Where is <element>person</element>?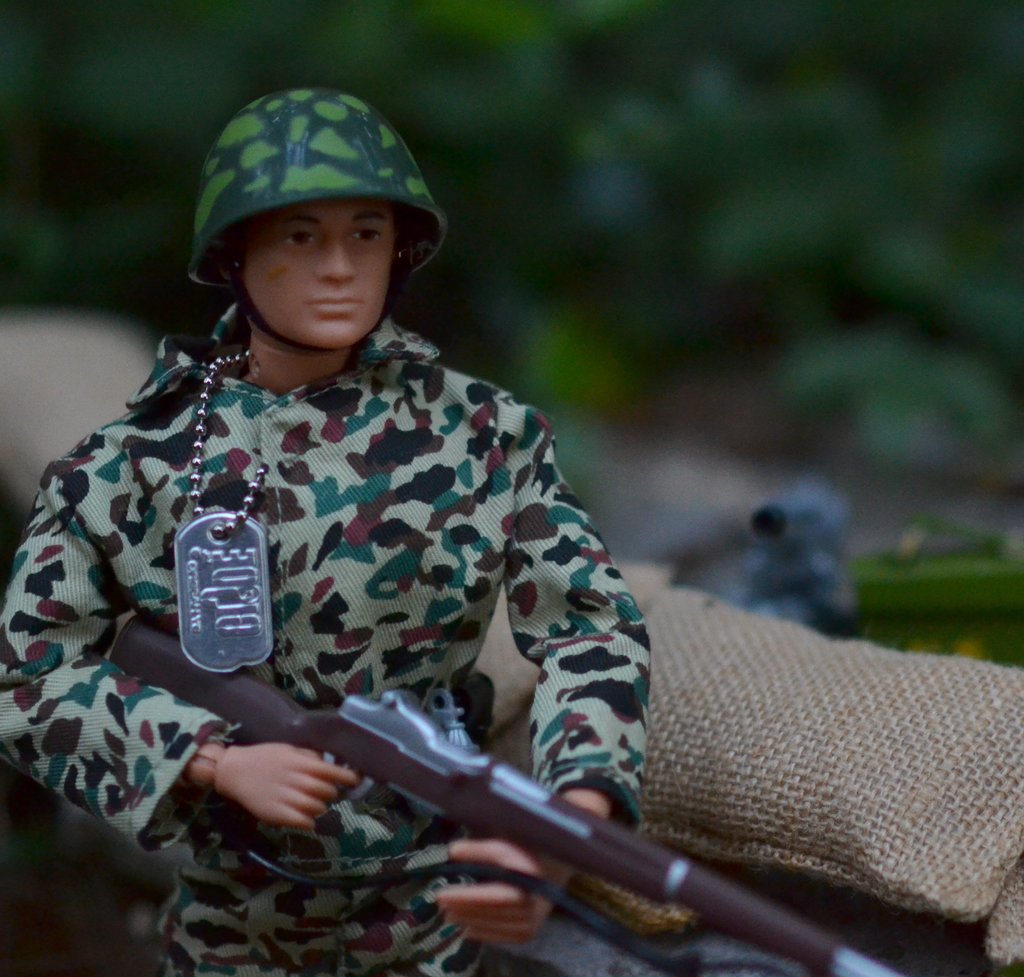
{"x1": 0, "y1": 90, "x2": 655, "y2": 976}.
